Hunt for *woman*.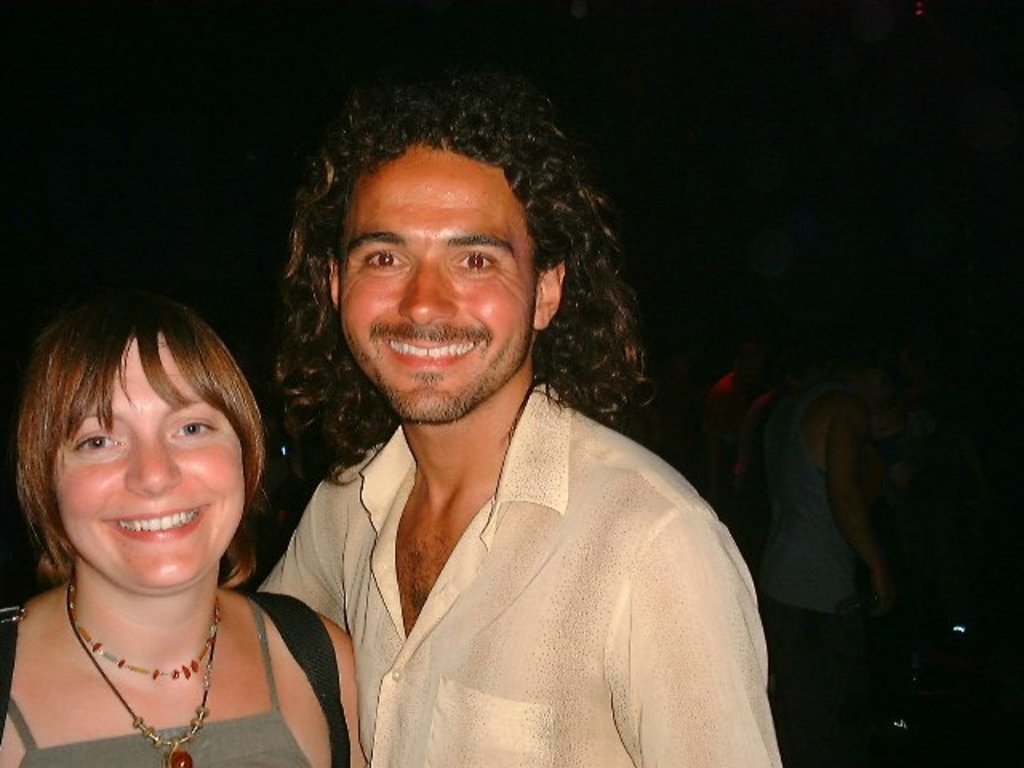
Hunted down at 0 278 326 765.
